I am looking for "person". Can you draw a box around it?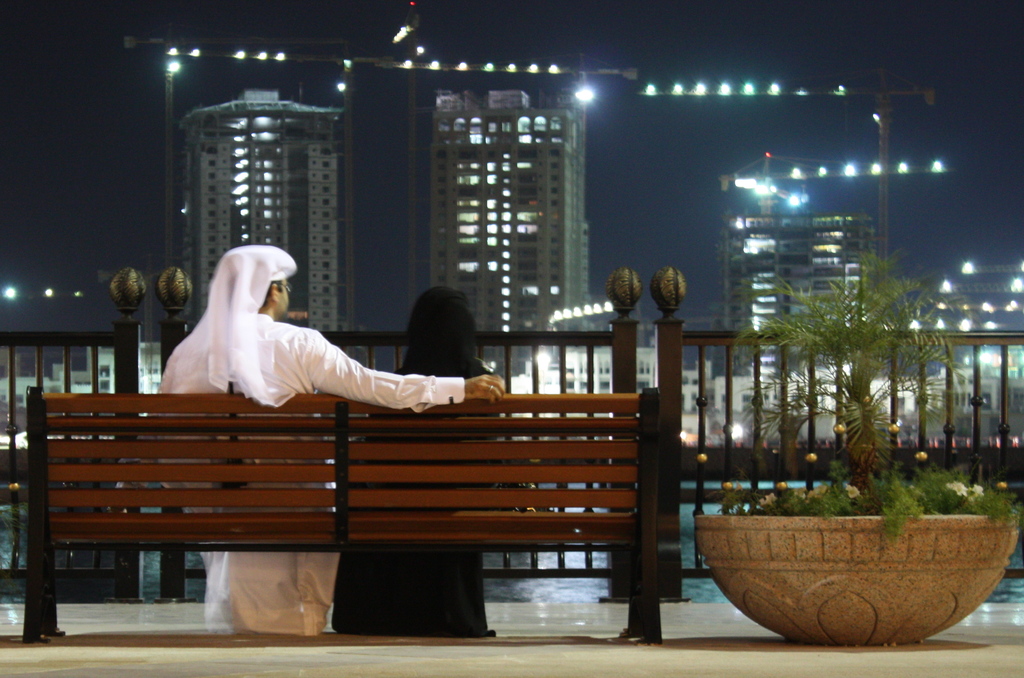
Sure, the bounding box is x1=335 y1=285 x2=498 y2=630.
